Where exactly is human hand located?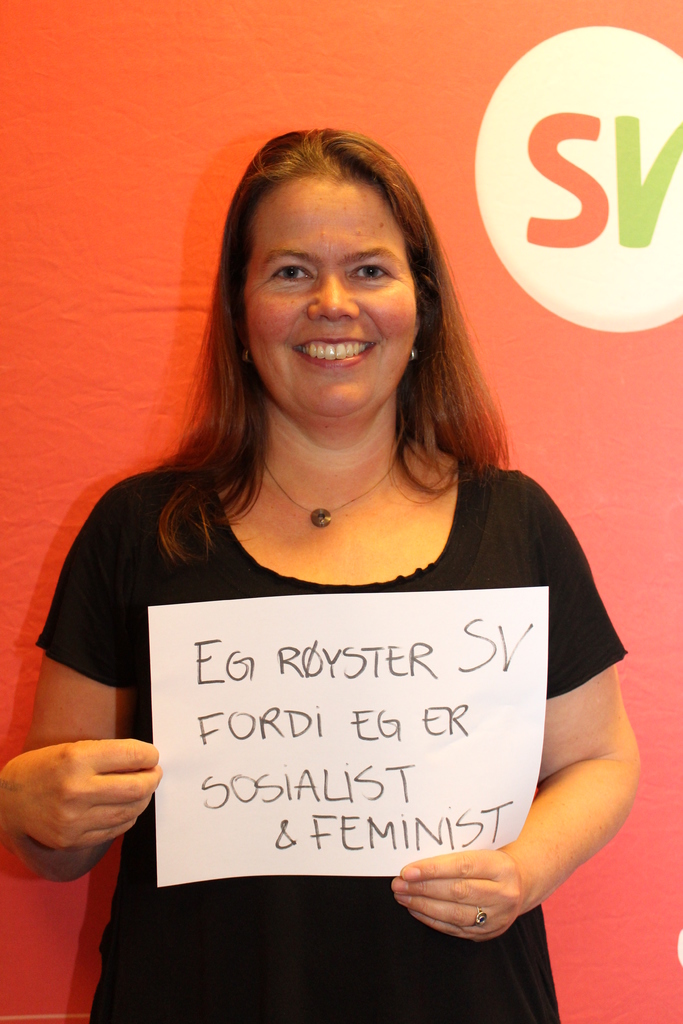
Its bounding box is select_region(389, 841, 531, 943).
